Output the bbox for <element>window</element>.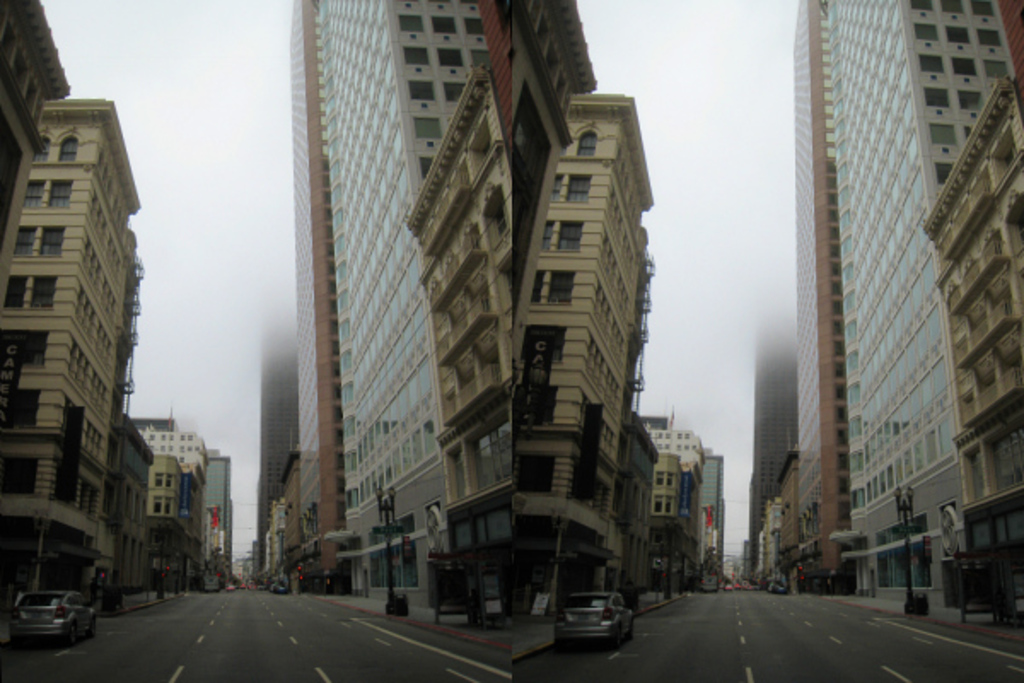
region(32, 133, 48, 162).
